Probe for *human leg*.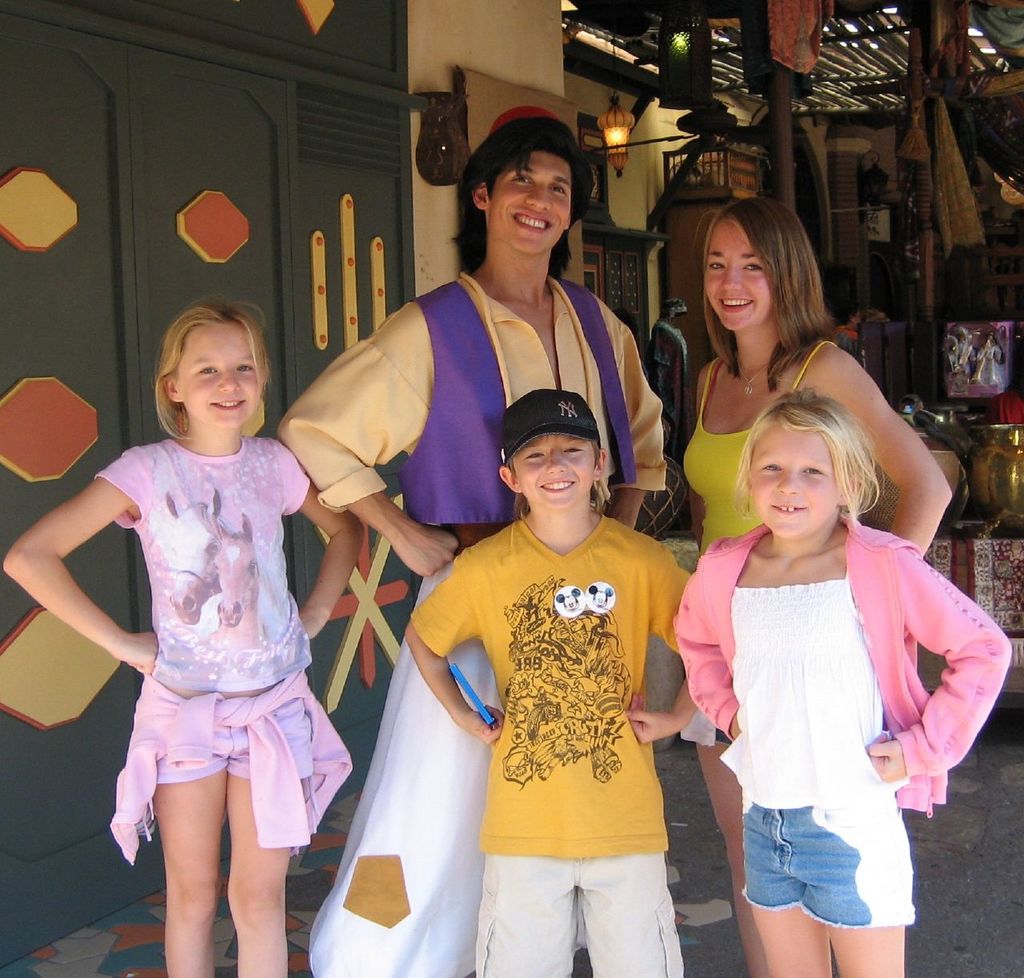
Probe result: locate(697, 714, 772, 977).
